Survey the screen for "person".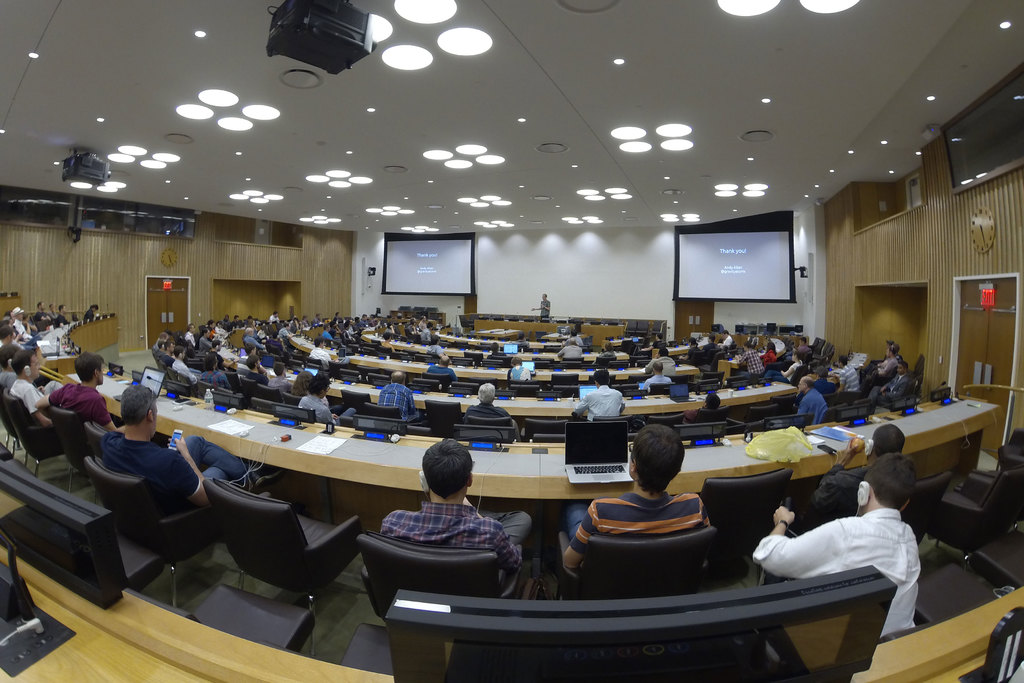
Survey found: (x1=870, y1=363, x2=915, y2=406).
